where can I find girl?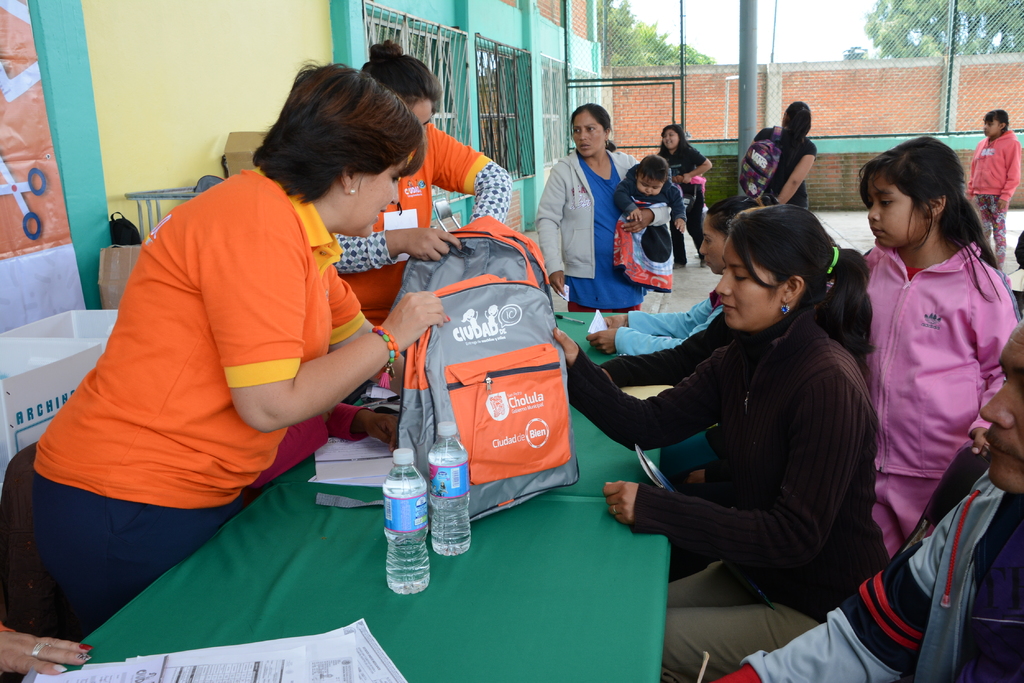
You can find it at detection(614, 152, 691, 232).
